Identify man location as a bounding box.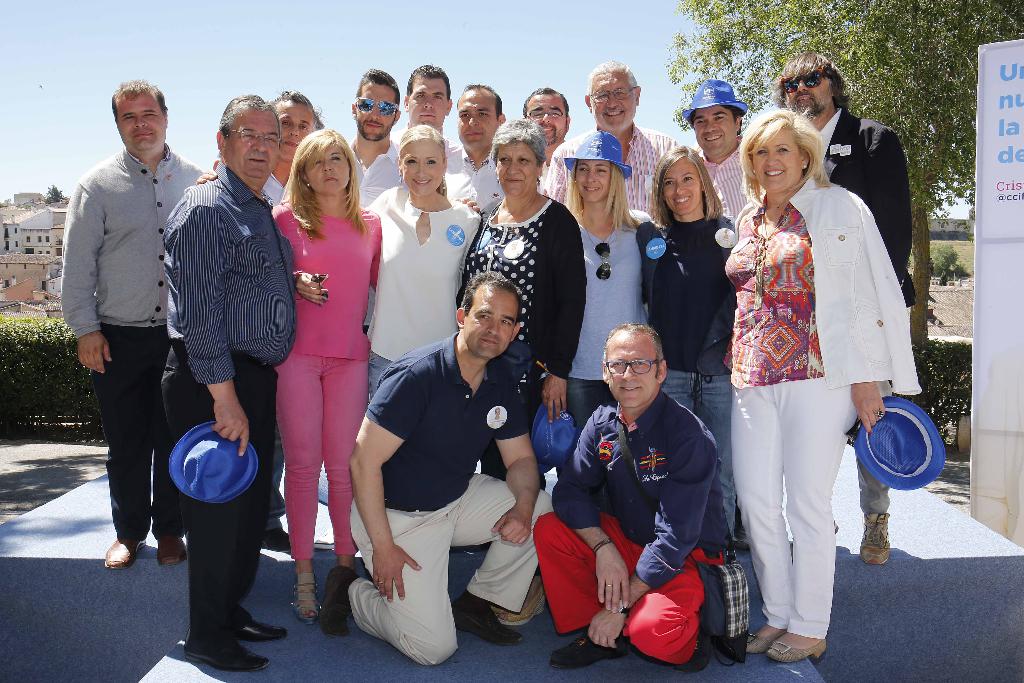
{"x1": 443, "y1": 81, "x2": 505, "y2": 209}.
